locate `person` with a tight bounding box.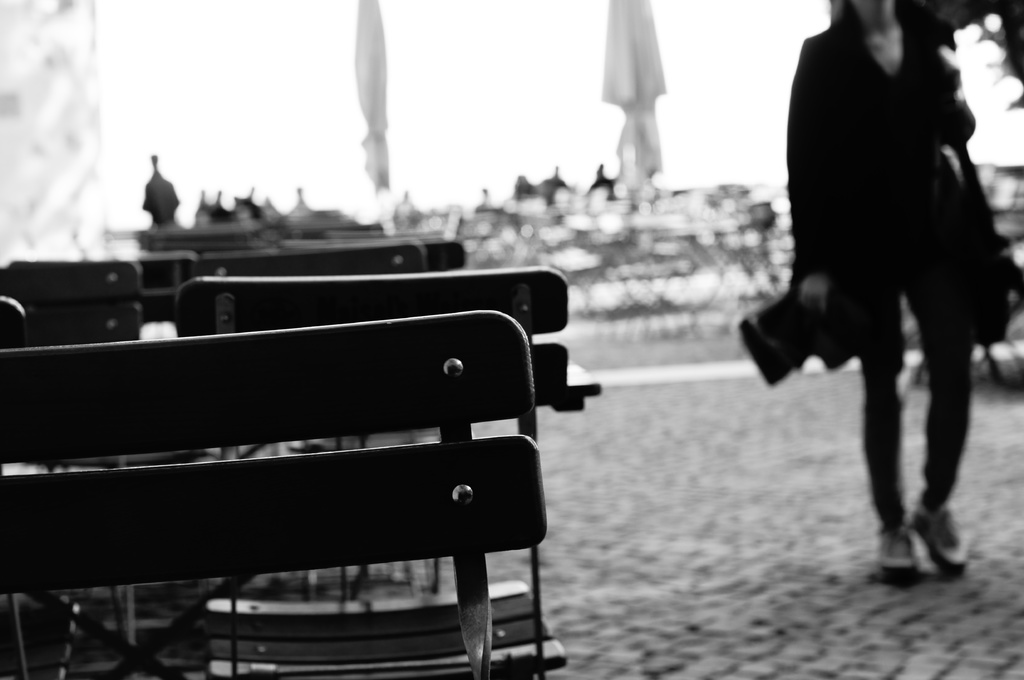
crop(762, 0, 1012, 590).
